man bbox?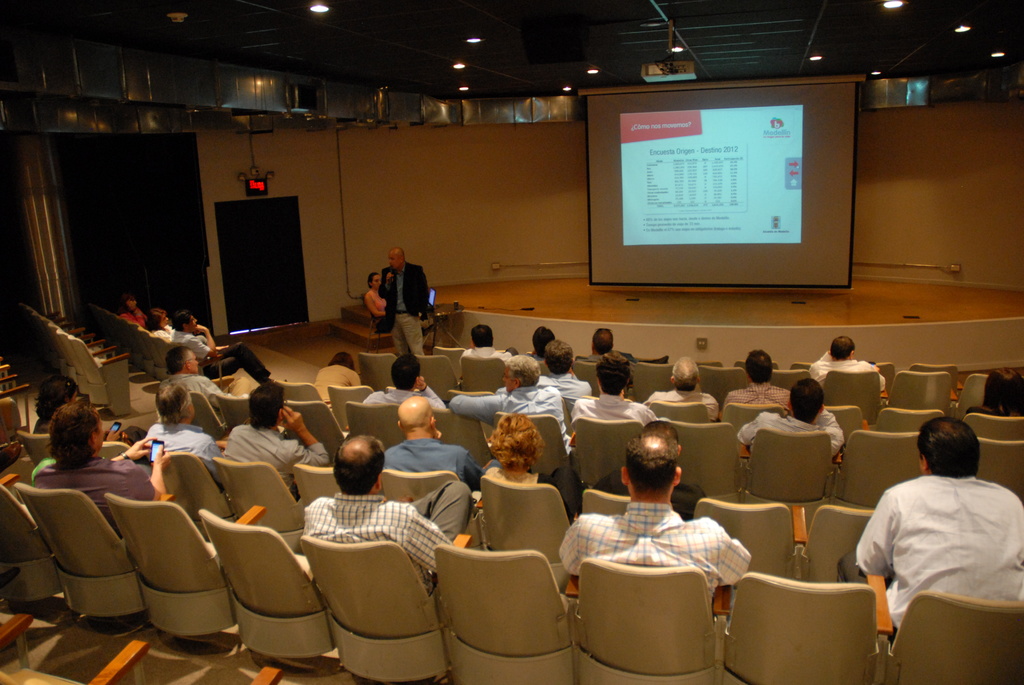
381, 396, 502, 497
